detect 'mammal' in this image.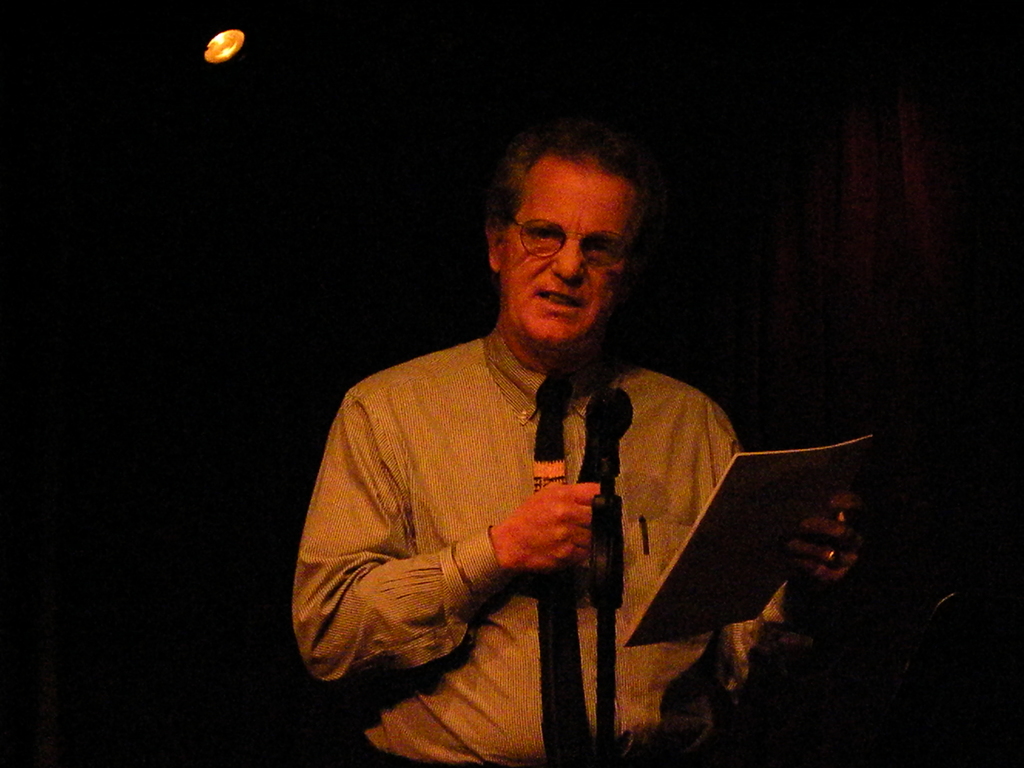
Detection: bbox=[258, 162, 856, 722].
